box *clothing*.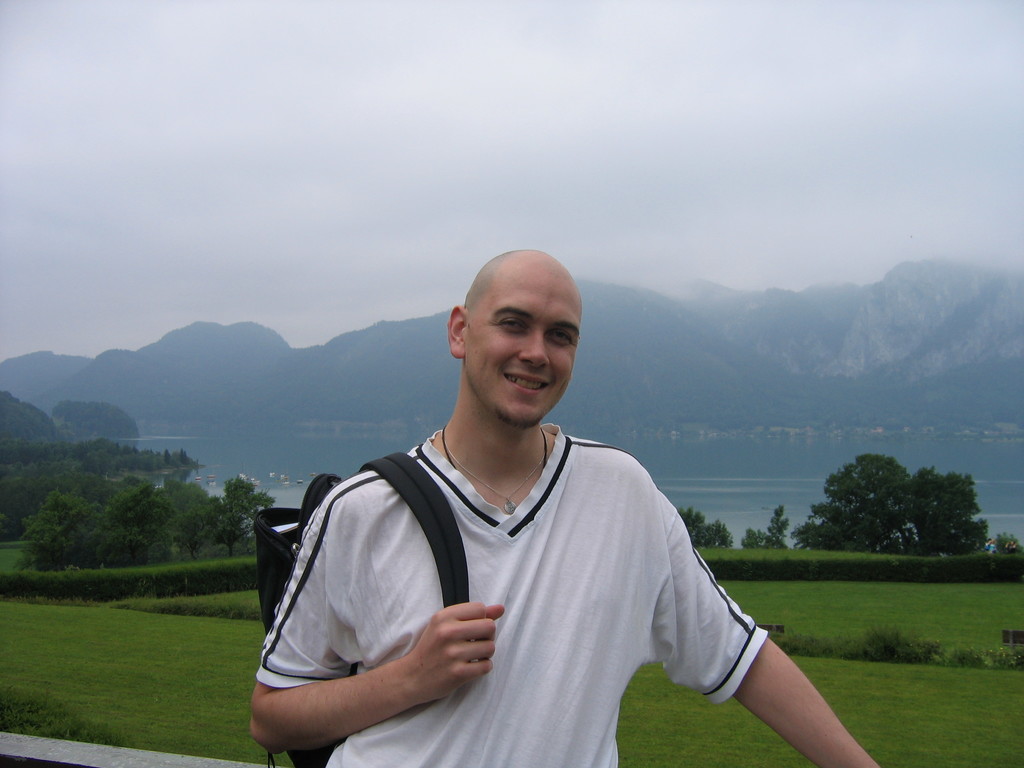
bbox(279, 396, 778, 742).
